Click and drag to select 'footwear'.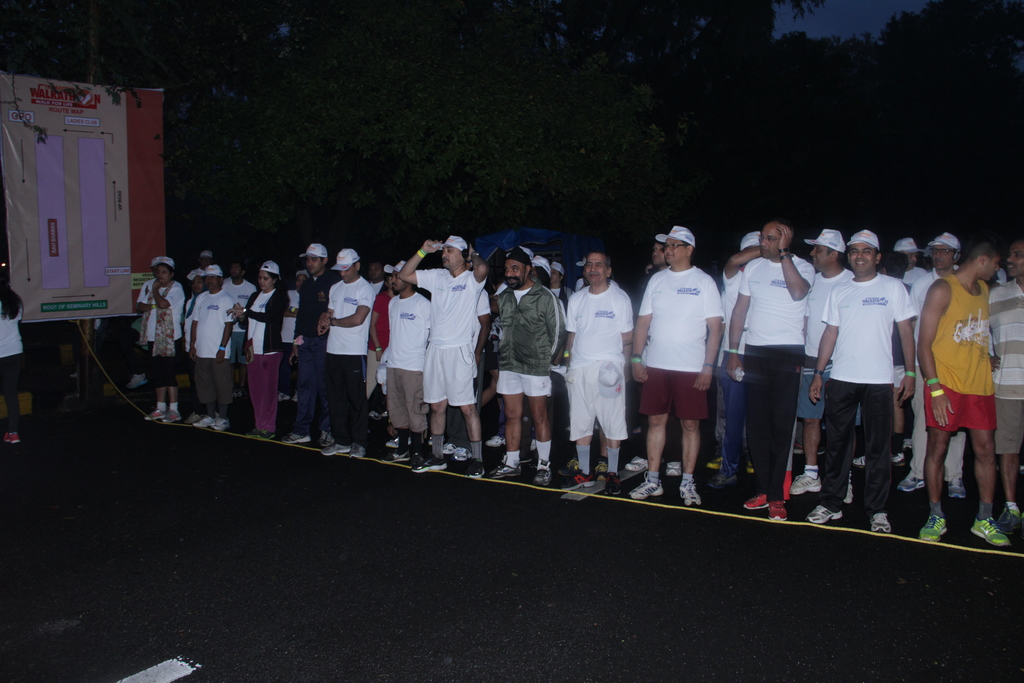
Selection: [x1=385, y1=438, x2=412, y2=448].
